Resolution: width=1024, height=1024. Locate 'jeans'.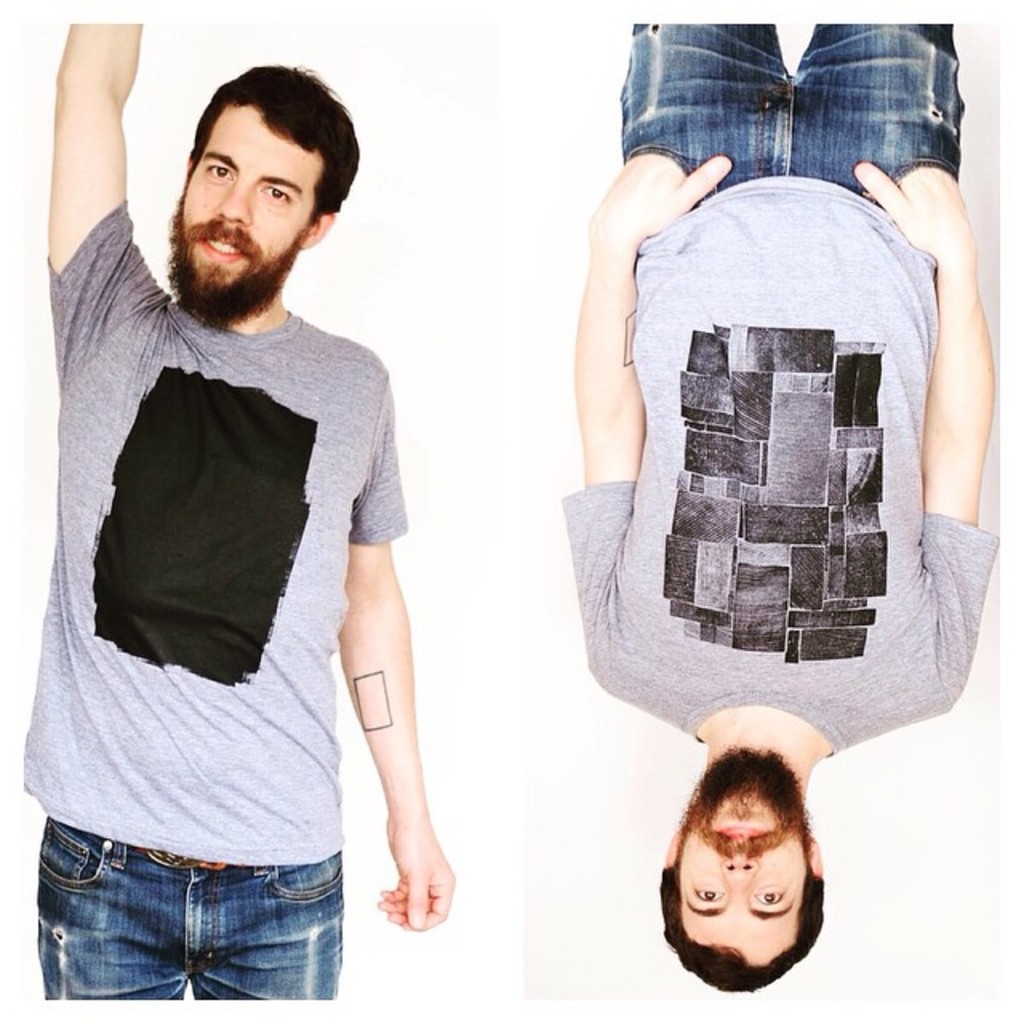
(x1=38, y1=810, x2=344, y2=997).
